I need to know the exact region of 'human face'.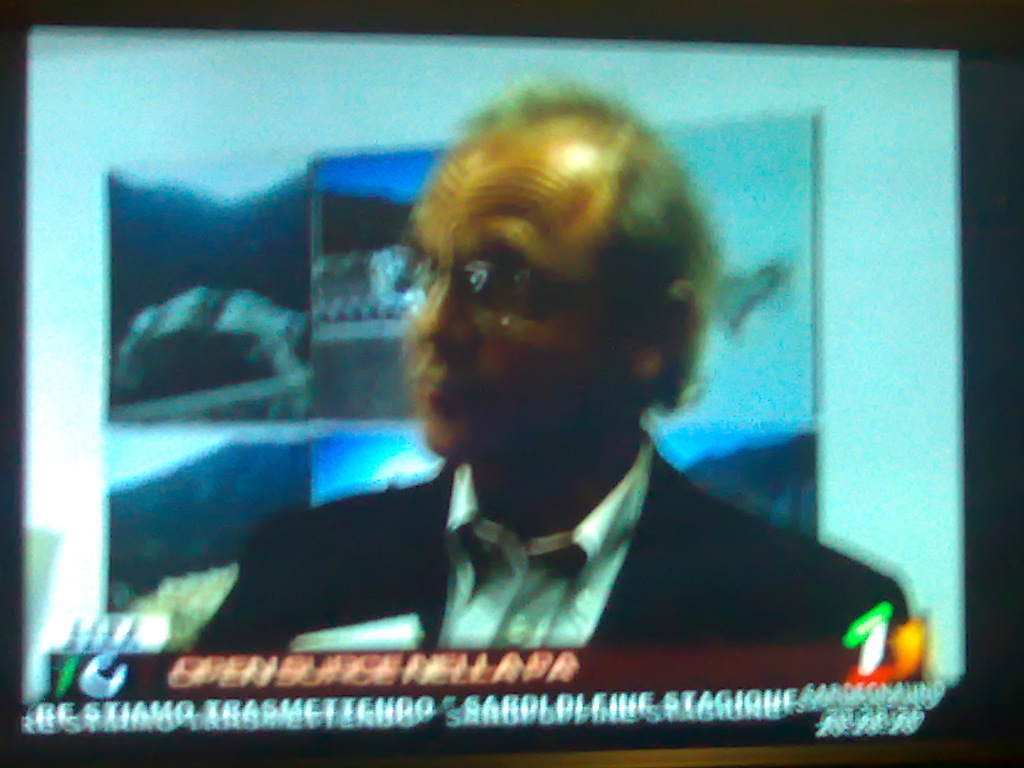
Region: x1=395 y1=127 x2=639 y2=462.
